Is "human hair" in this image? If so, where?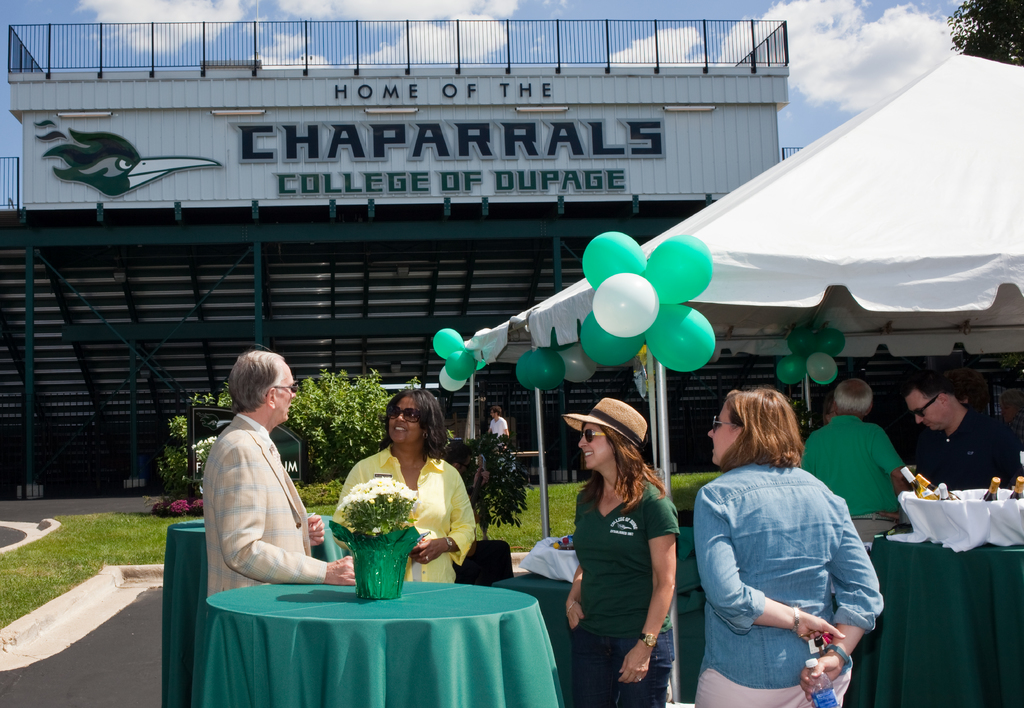
Yes, at box(578, 425, 669, 506).
